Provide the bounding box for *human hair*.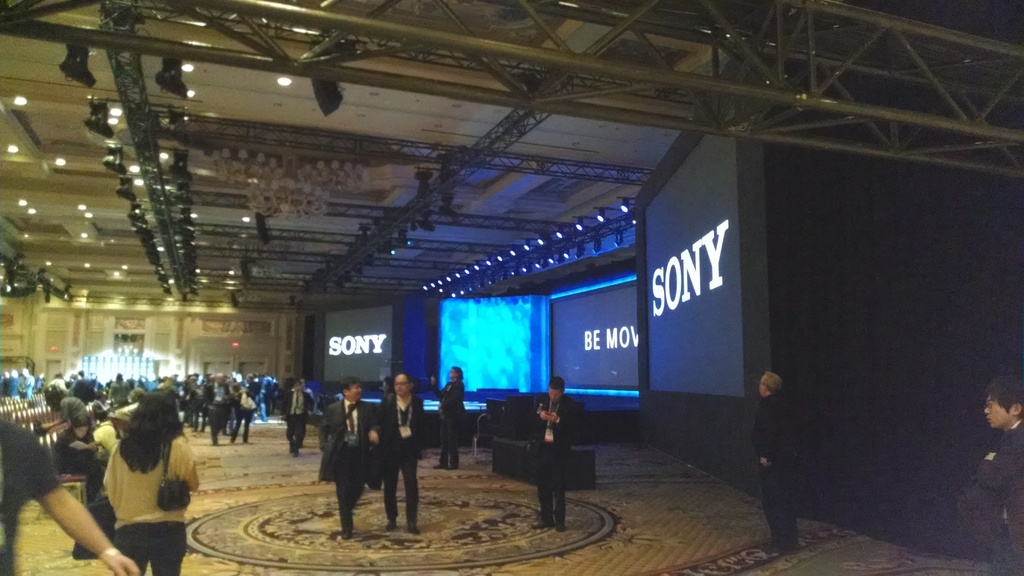
x1=394, y1=373, x2=415, y2=385.
